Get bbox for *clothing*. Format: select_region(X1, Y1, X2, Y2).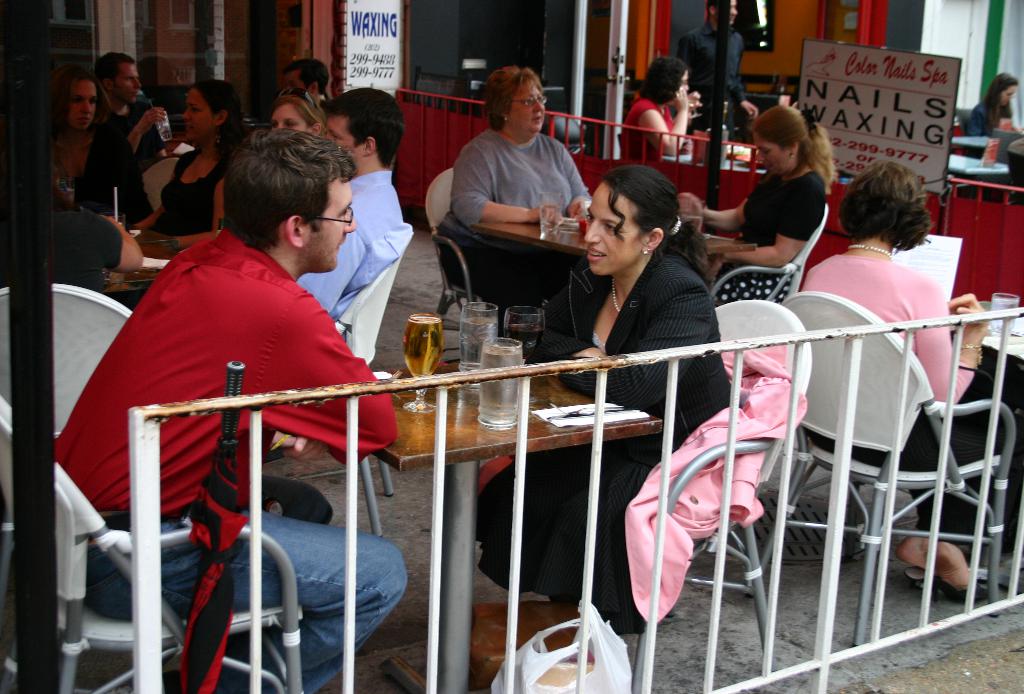
select_region(712, 165, 829, 304).
